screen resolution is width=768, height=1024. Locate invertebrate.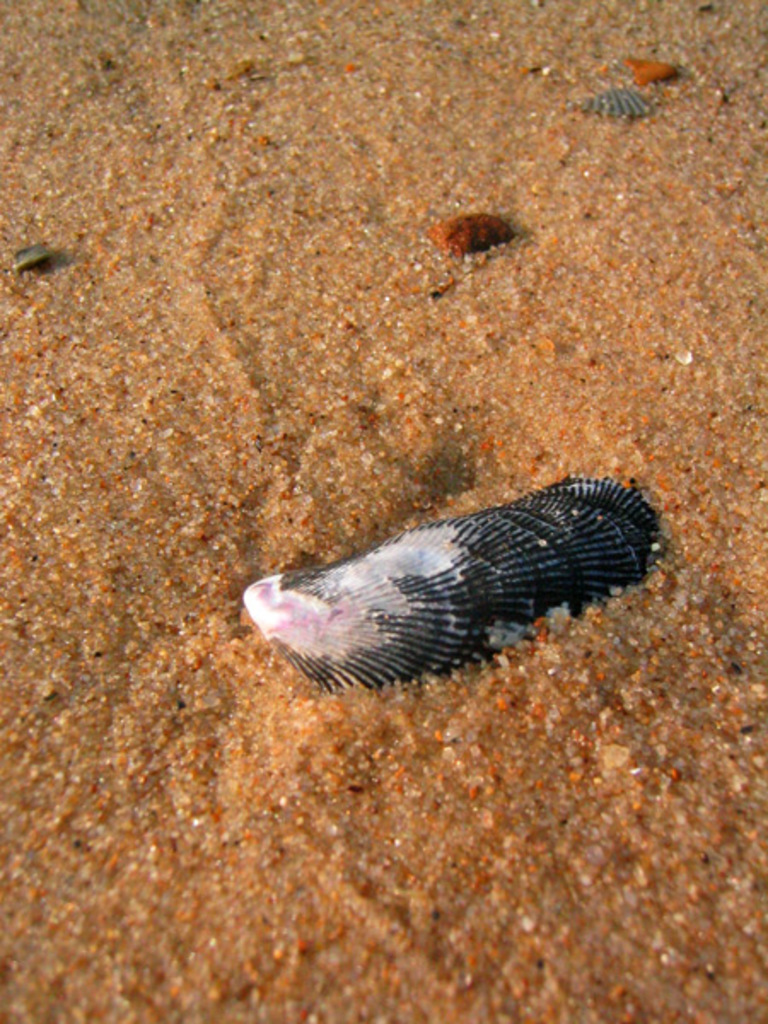
Rect(242, 466, 669, 693).
